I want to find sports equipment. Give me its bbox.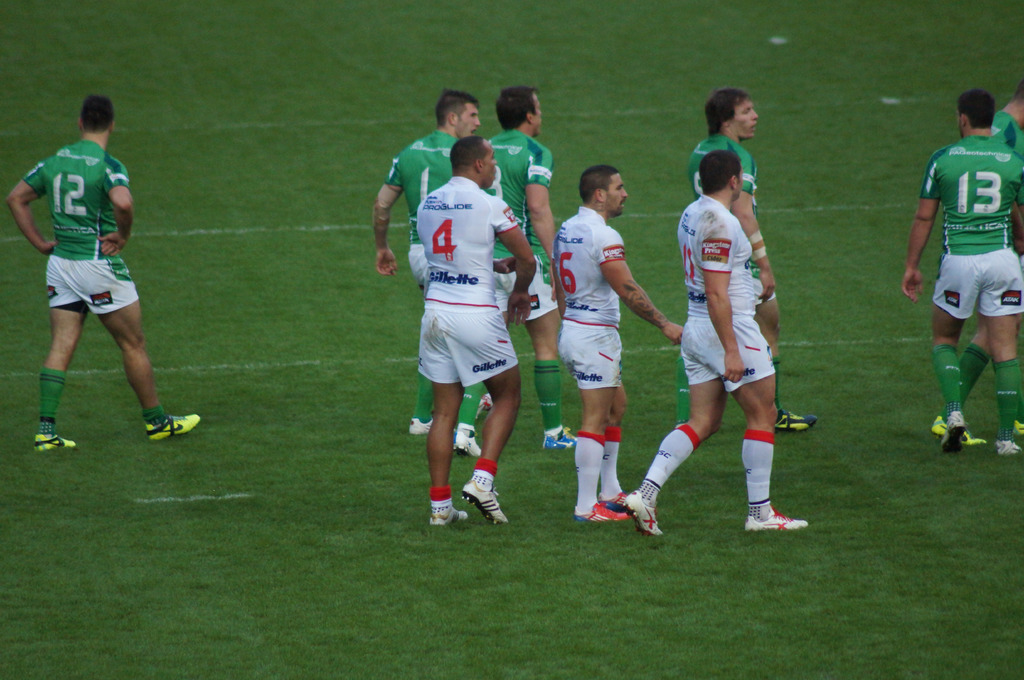
x1=931 y1=418 x2=988 y2=445.
